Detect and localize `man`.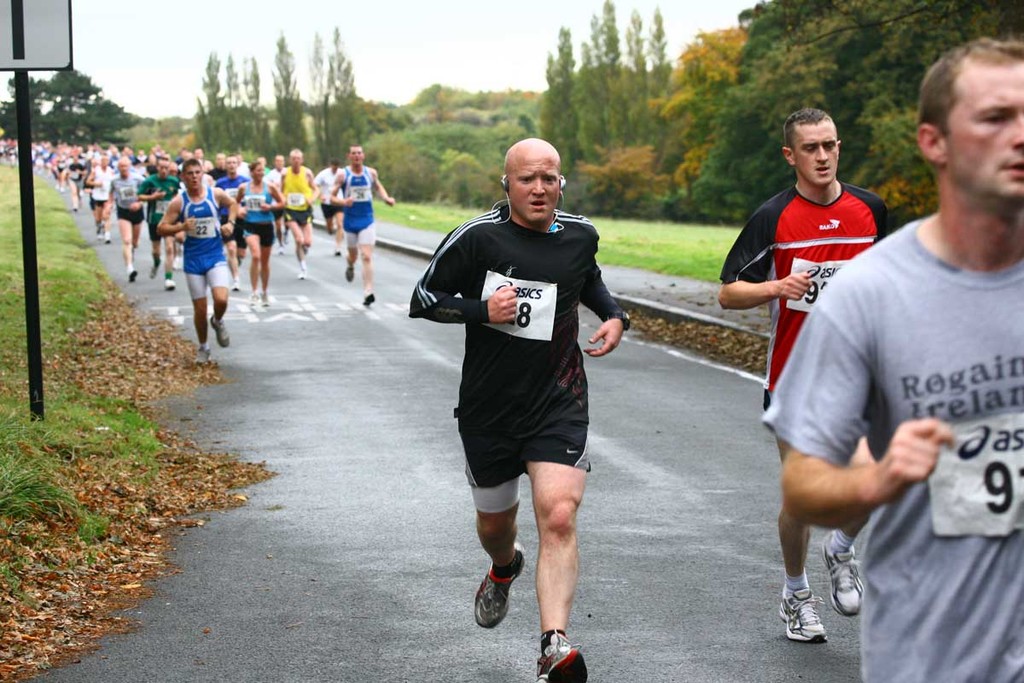
Localized at l=313, t=155, r=350, b=261.
